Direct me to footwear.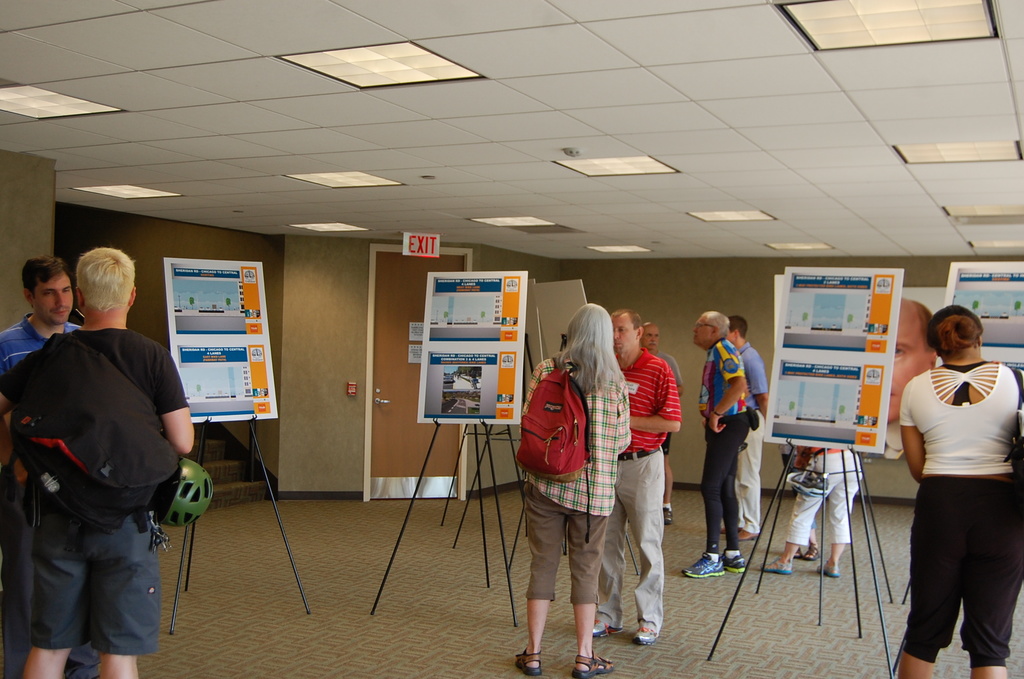
Direction: detection(516, 644, 540, 676).
